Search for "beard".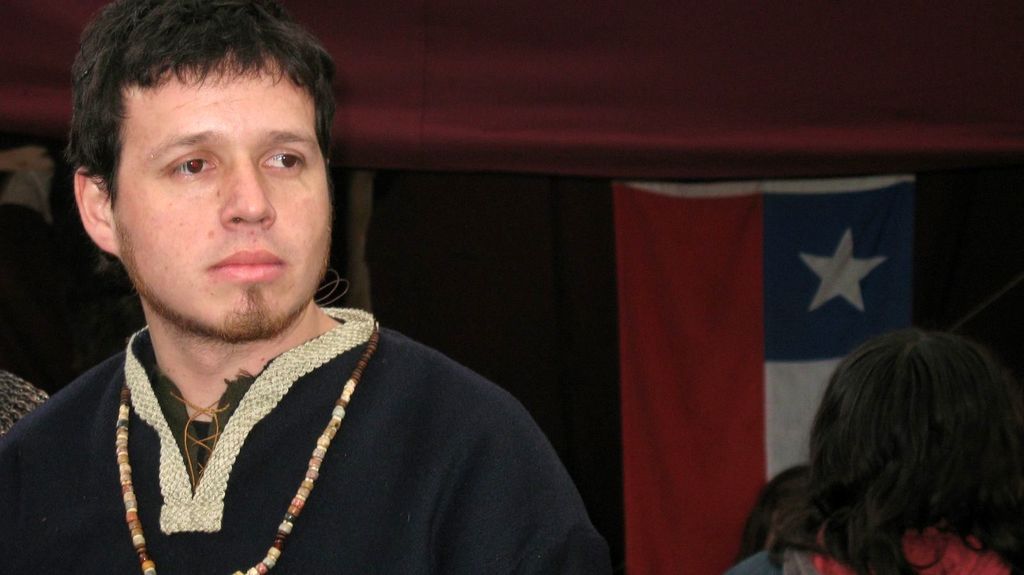
Found at bbox=[113, 218, 317, 348].
